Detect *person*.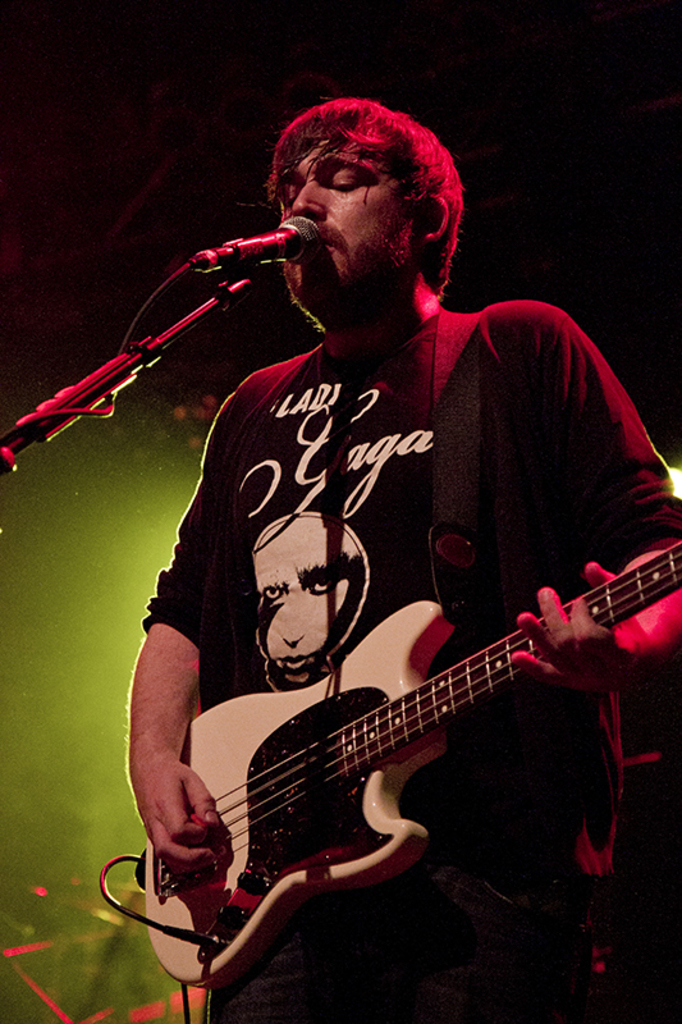
Detected at {"left": 123, "top": 95, "right": 681, "bottom": 1023}.
